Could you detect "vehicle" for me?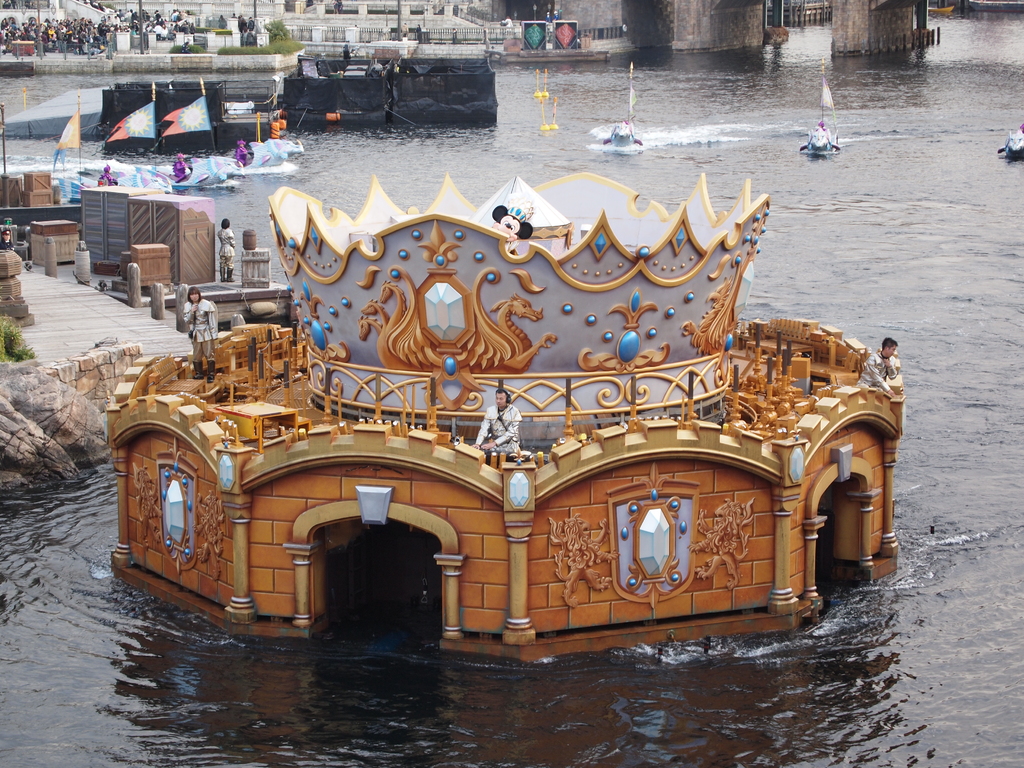
Detection result: bbox=[803, 63, 845, 155].
